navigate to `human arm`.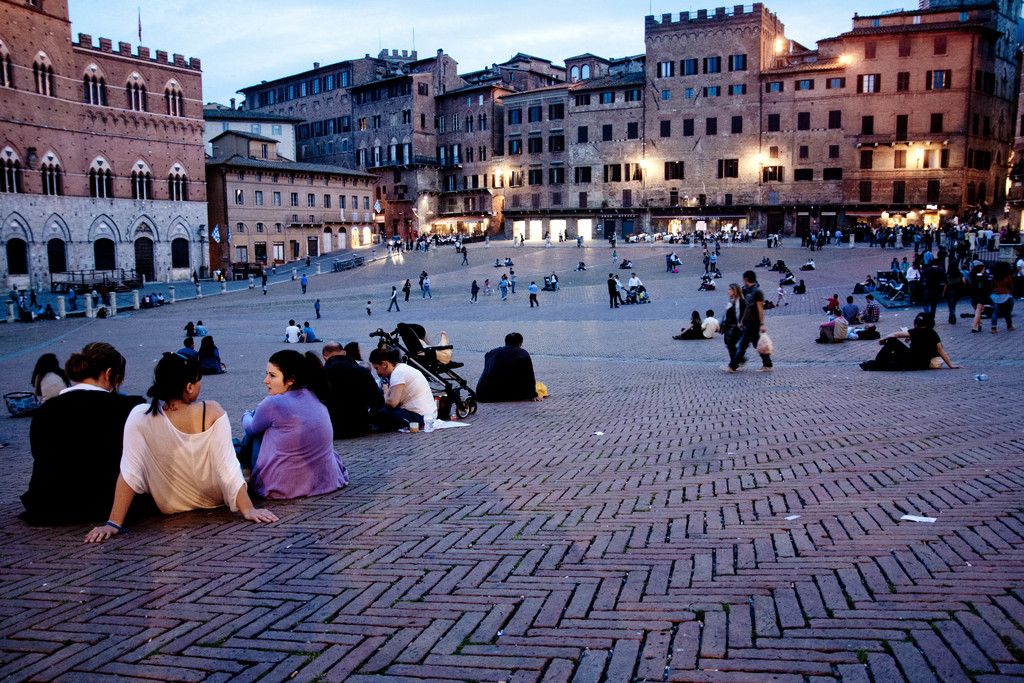
Navigation target: (x1=616, y1=280, x2=622, y2=290).
